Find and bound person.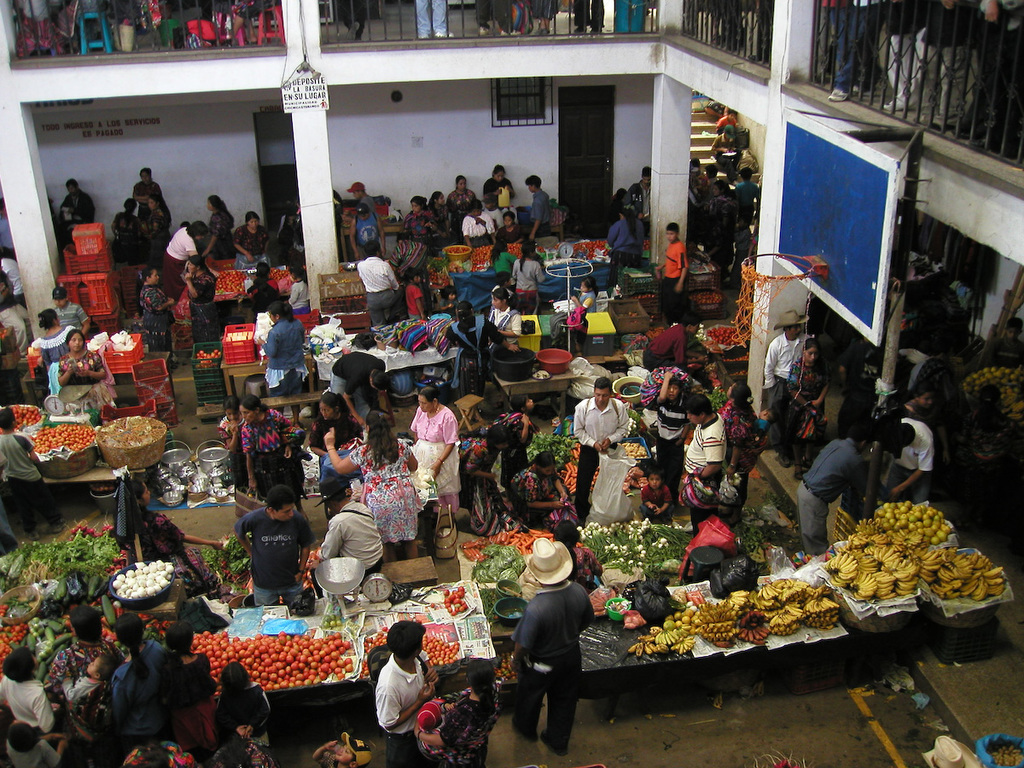
Bound: (798,420,876,556).
